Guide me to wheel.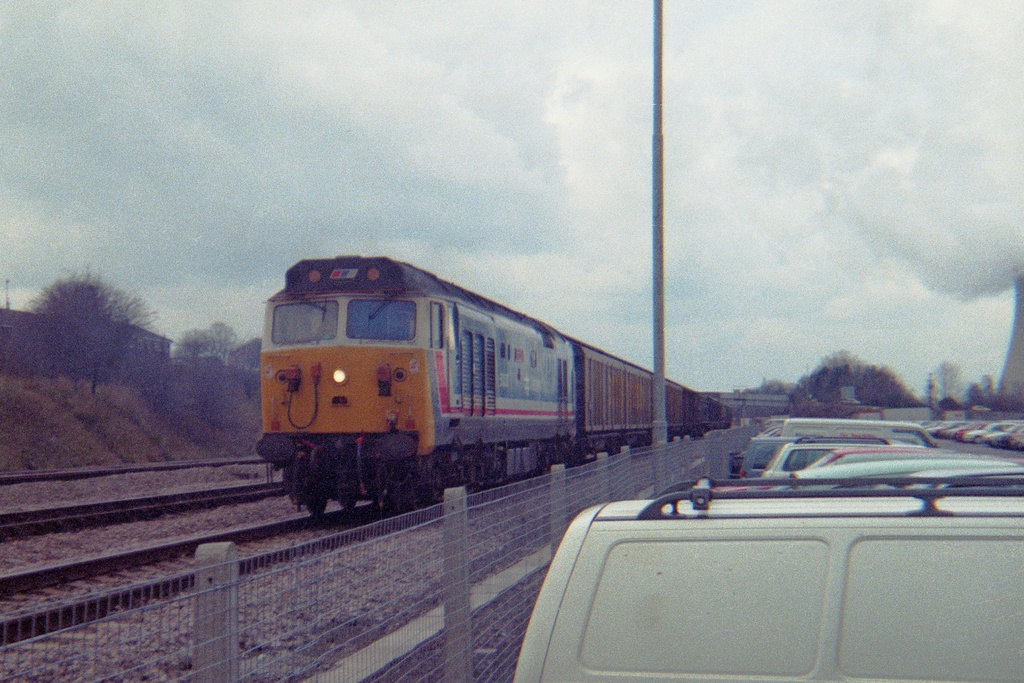
Guidance: {"x1": 305, "y1": 495, "x2": 328, "y2": 515}.
